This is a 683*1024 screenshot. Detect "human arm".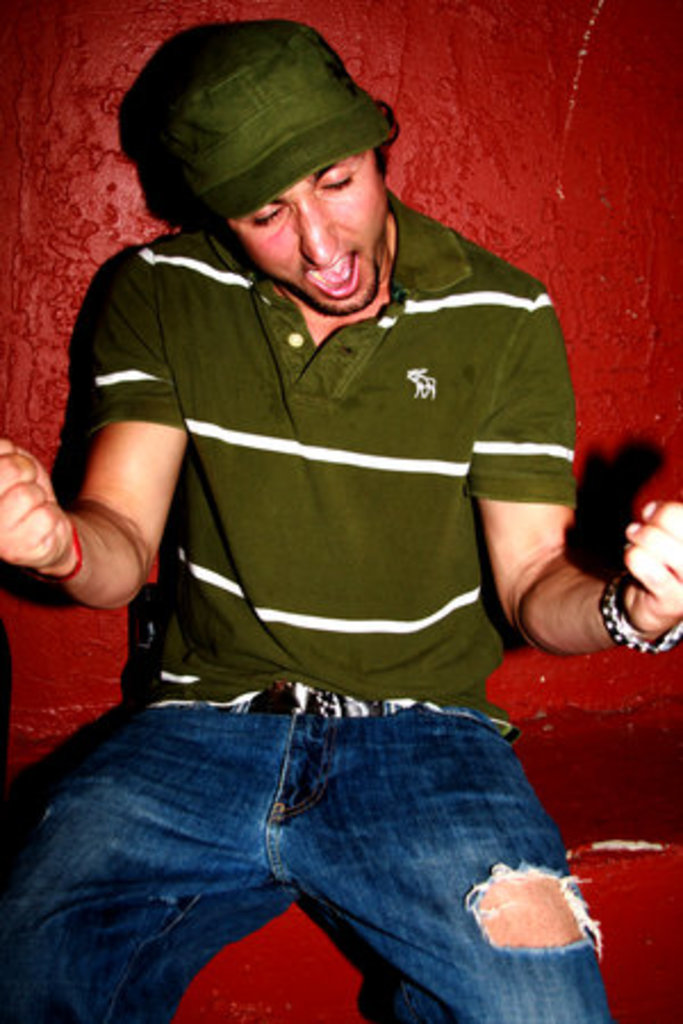
{"left": 20, "top": 282, "right": 198, "bottom": 676}.
